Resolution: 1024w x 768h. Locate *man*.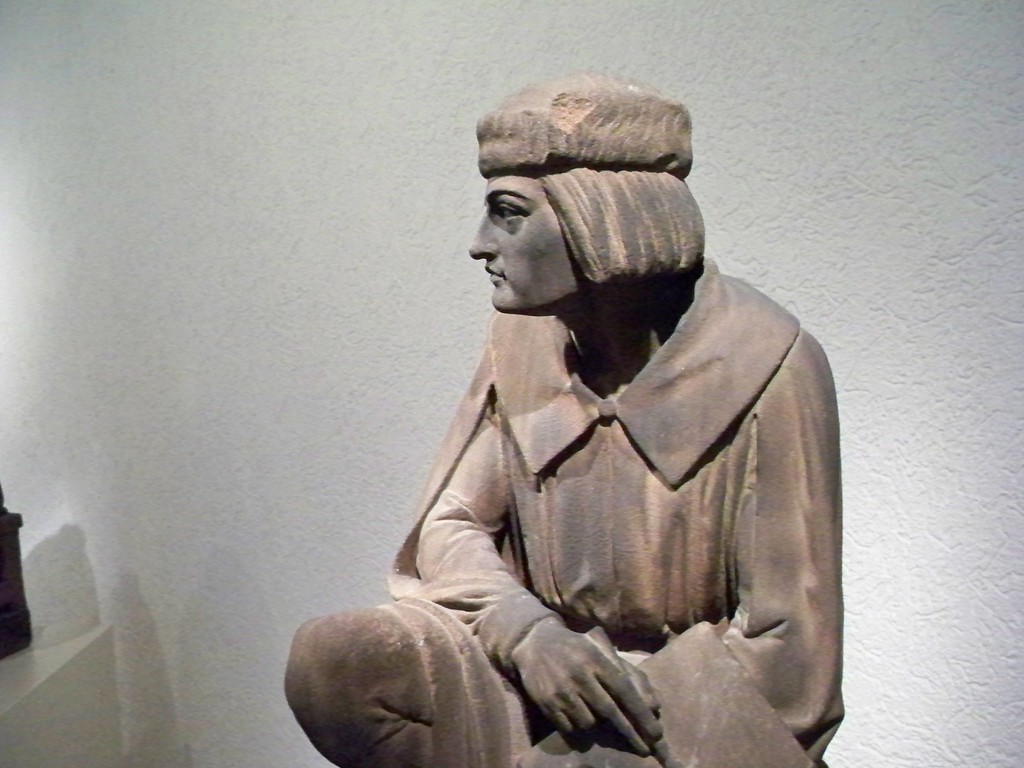
BBox(291, 85, 818, 767).
